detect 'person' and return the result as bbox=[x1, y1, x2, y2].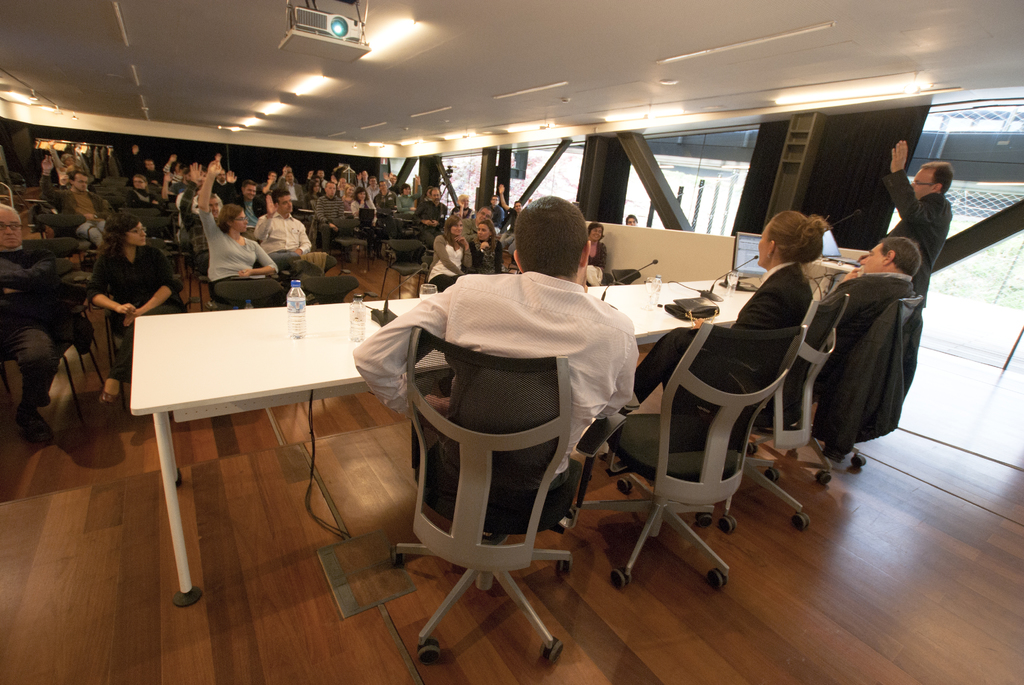
bbox=[118, 177, 166, 214].
